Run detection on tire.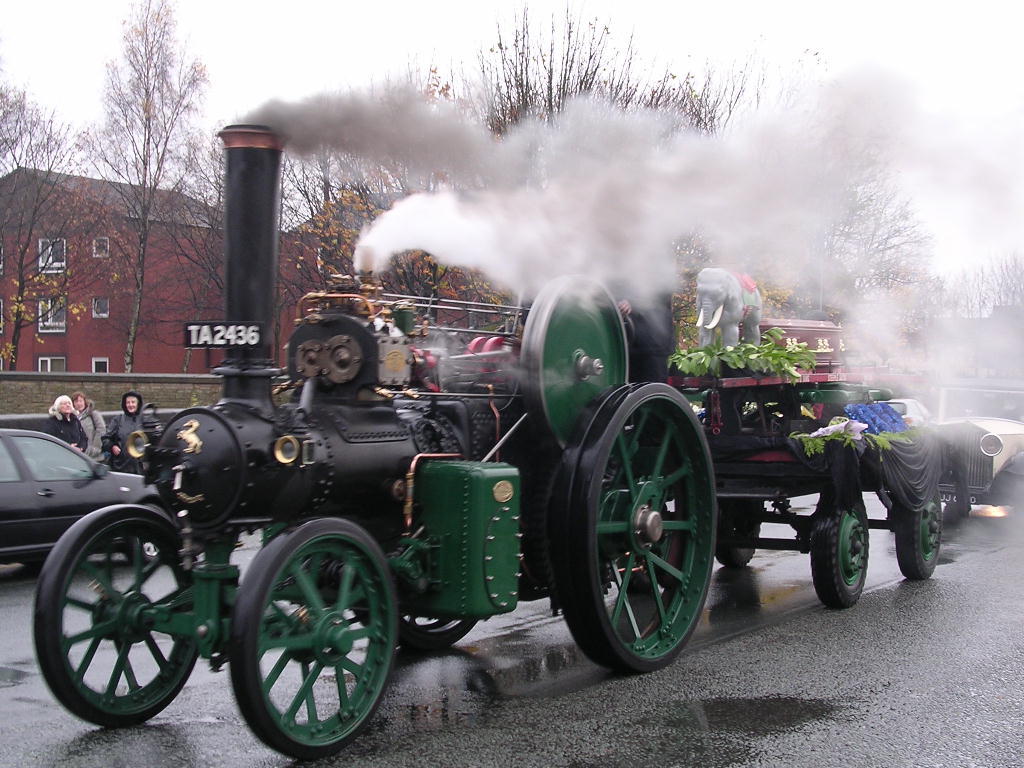
Result: BBox(892, 473, 940, 581).
